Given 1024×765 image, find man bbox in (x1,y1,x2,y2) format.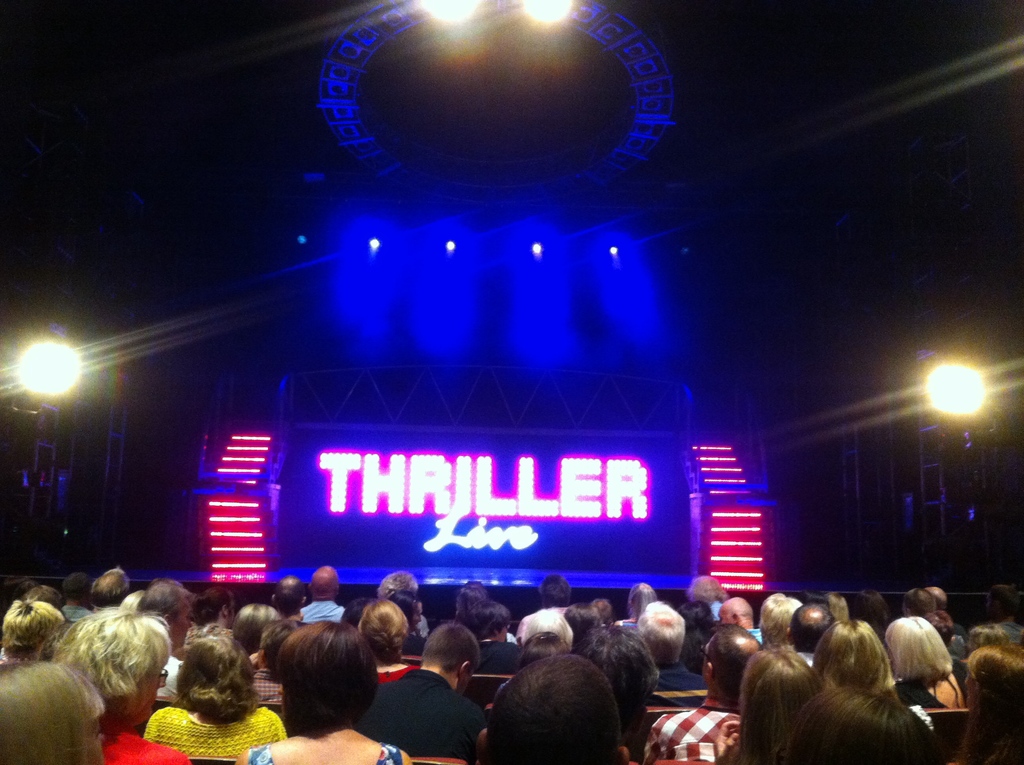
(198,591,237,636).
